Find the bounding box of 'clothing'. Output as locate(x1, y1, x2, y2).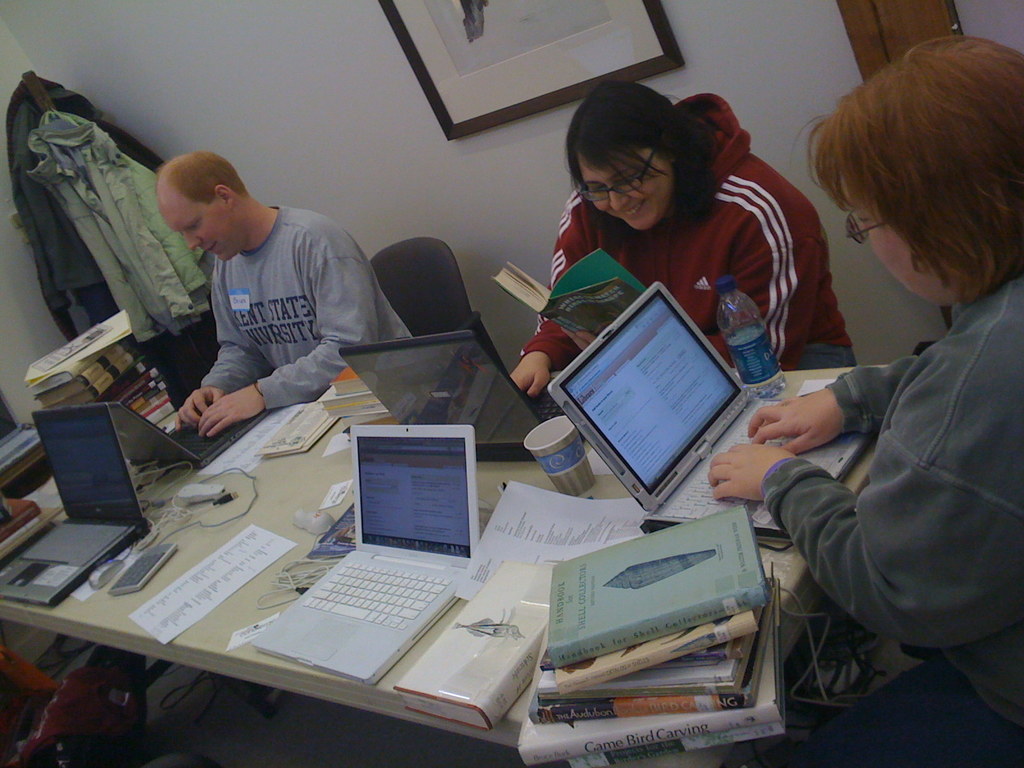
locate(754, 168, 1020, 717).
